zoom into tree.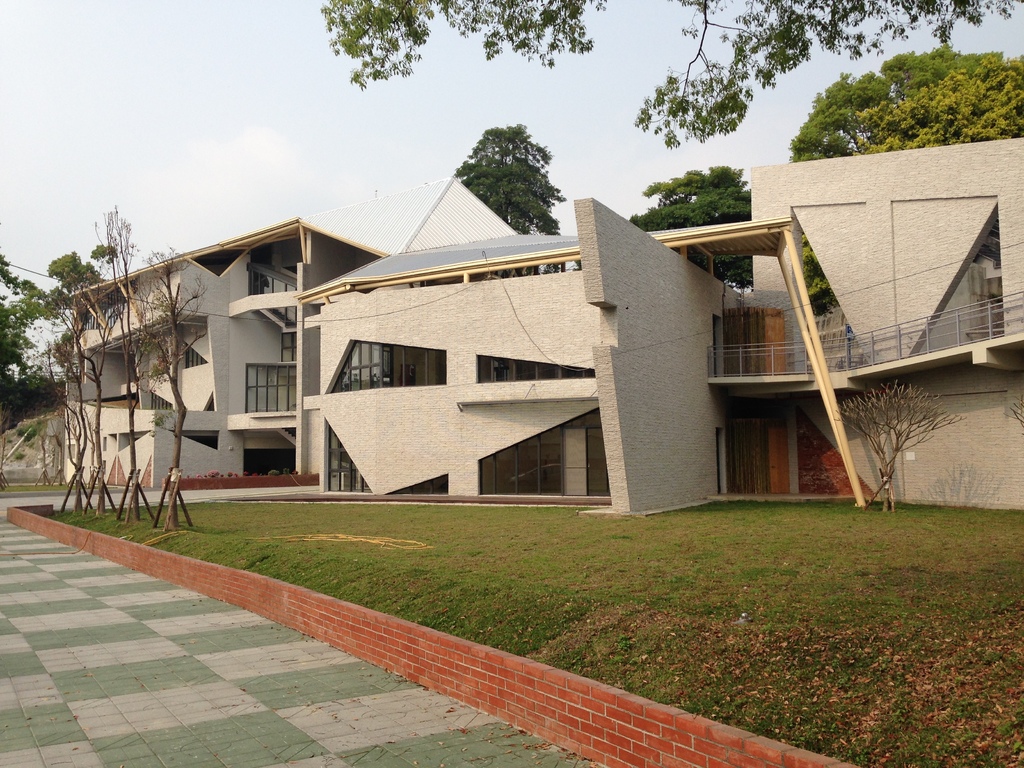
Zoom target: x1=0, y1=236, x2=138, y2=434.
